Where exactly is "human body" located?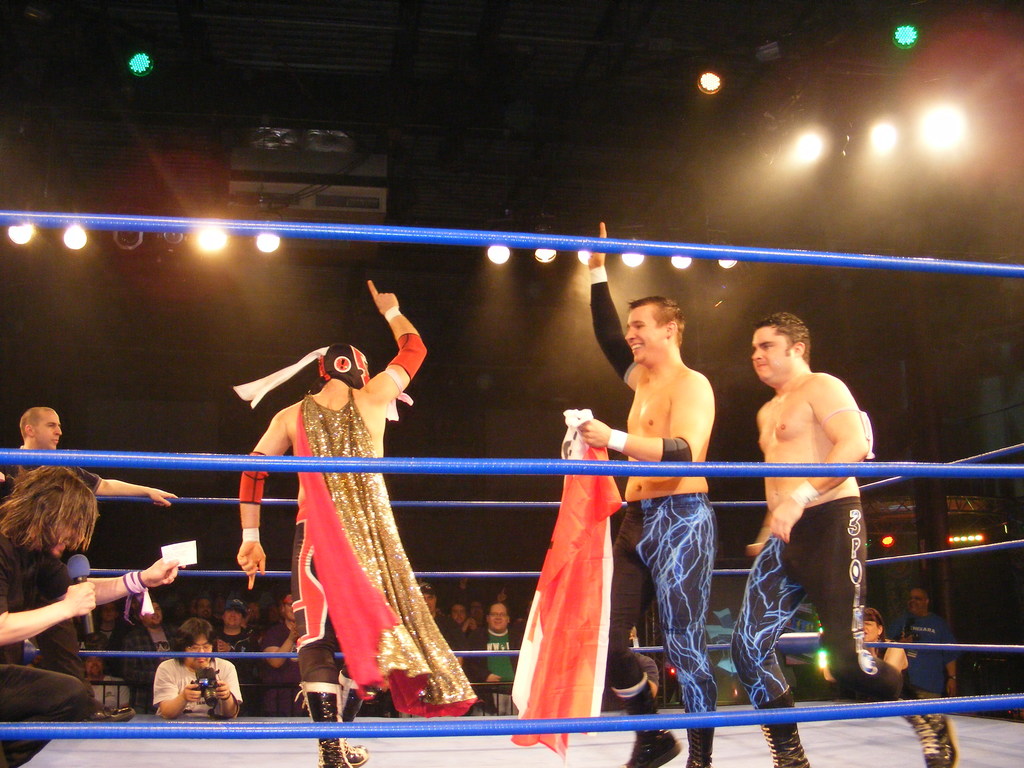
Its bounding box is select_region(120, 601, 154, 694).
